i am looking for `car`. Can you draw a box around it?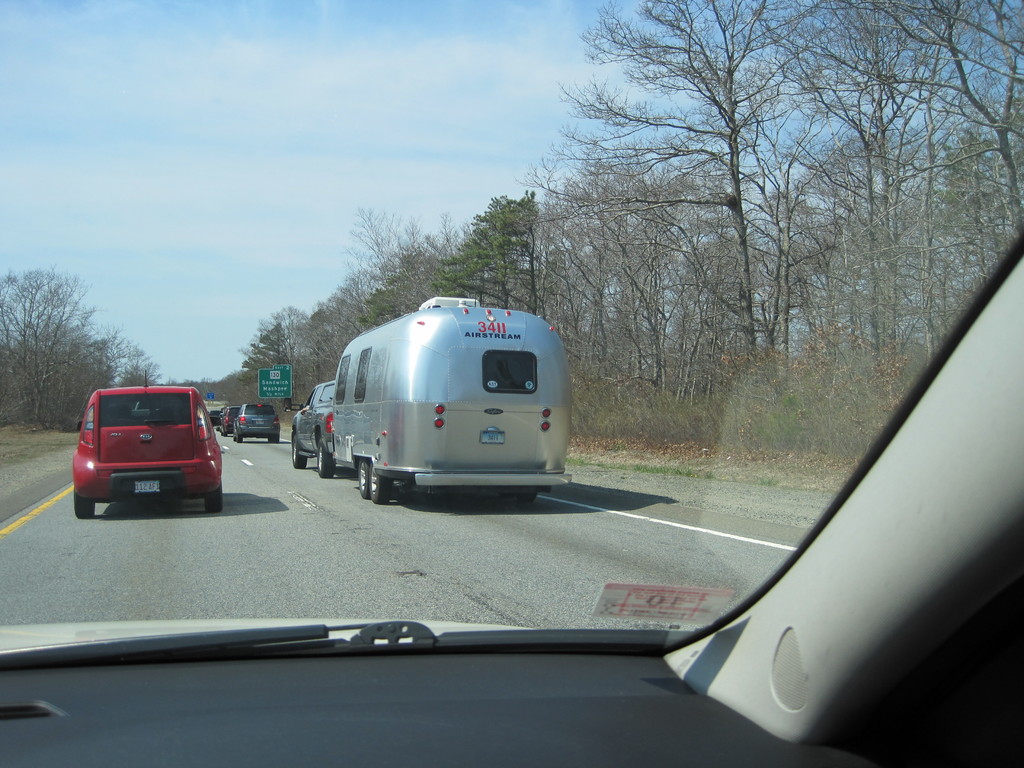
Sure, the bounding box is [left=231, top=398, right=278, bottom=440].
